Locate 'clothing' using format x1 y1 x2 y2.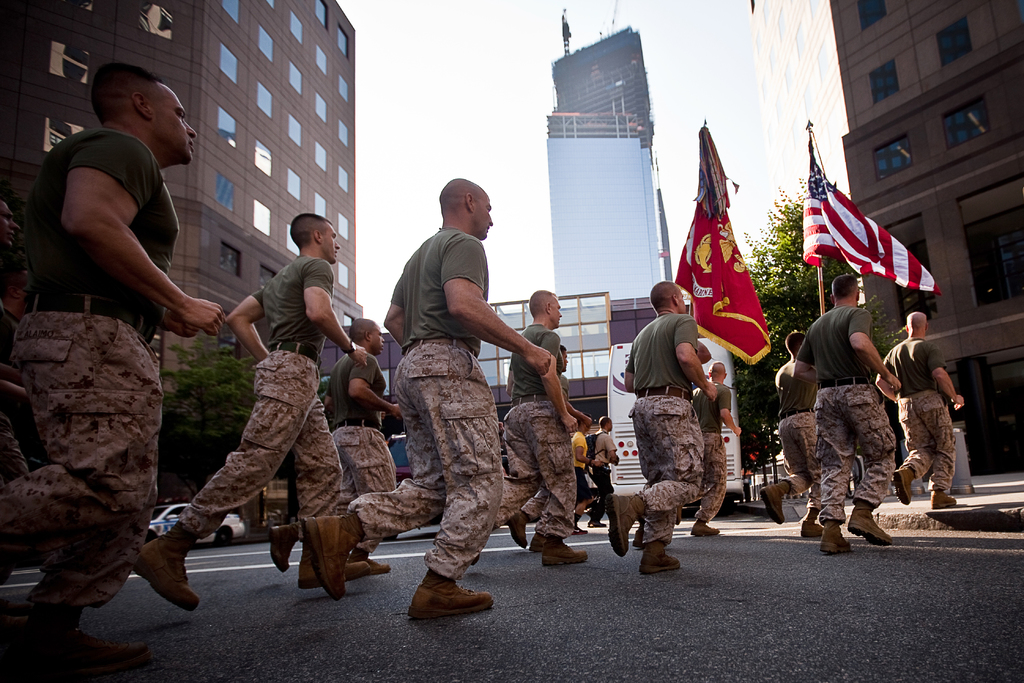
489 311 585 539.
